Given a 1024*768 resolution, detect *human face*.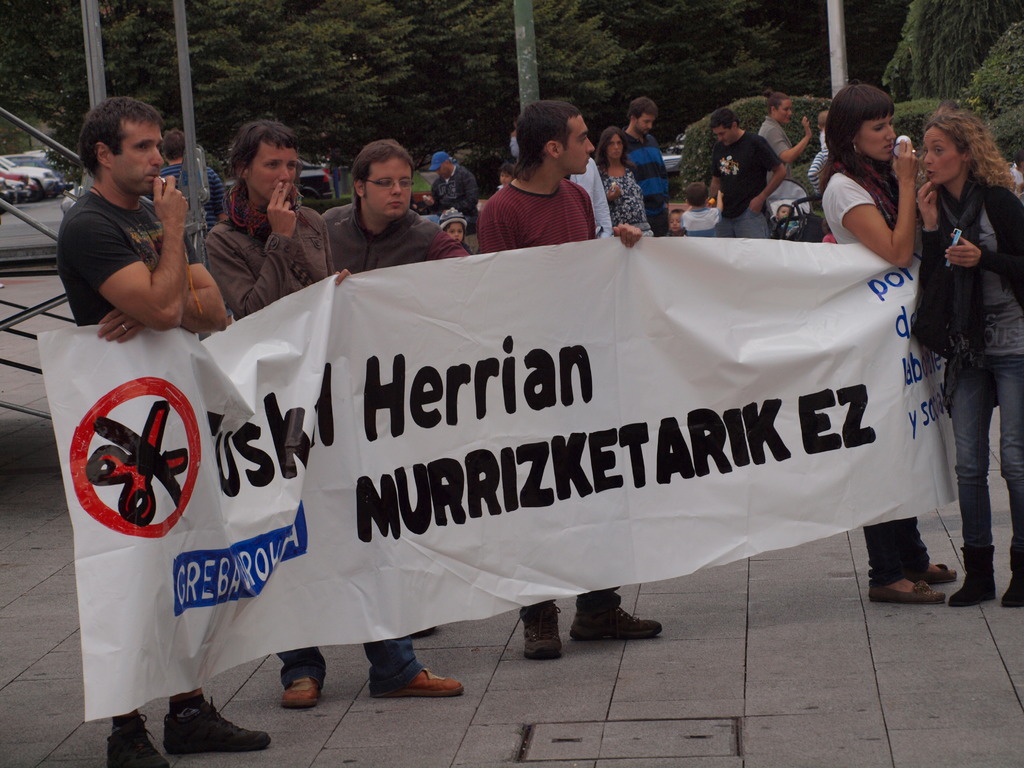
Rect(858, 118, 897, 162).
